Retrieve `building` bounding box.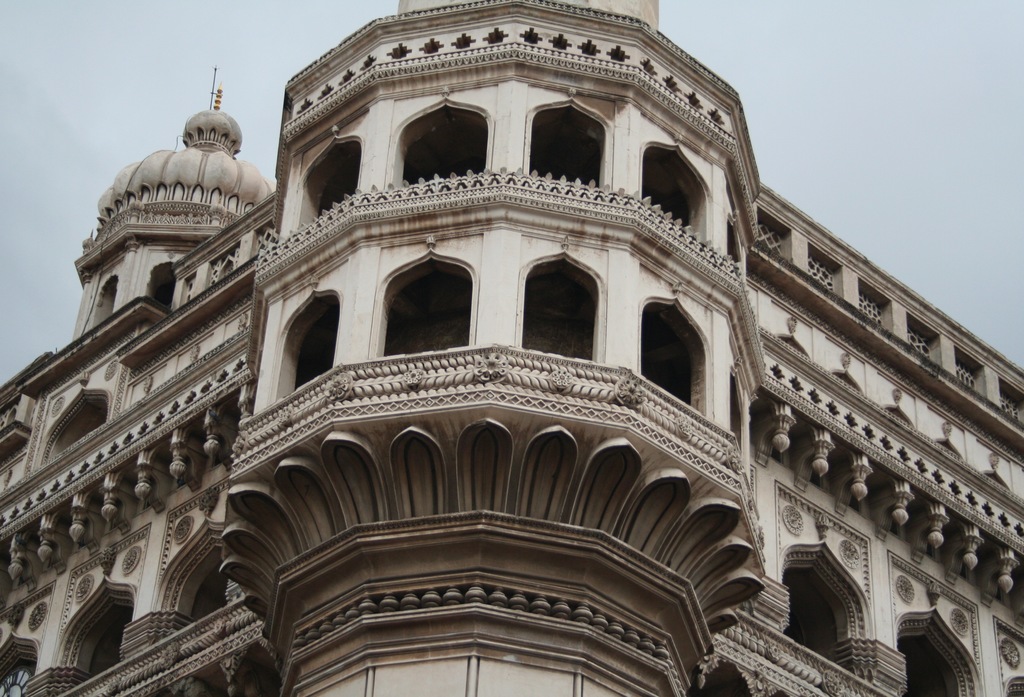
Bounding box: bbox=(0, 0, 1023, 696).
